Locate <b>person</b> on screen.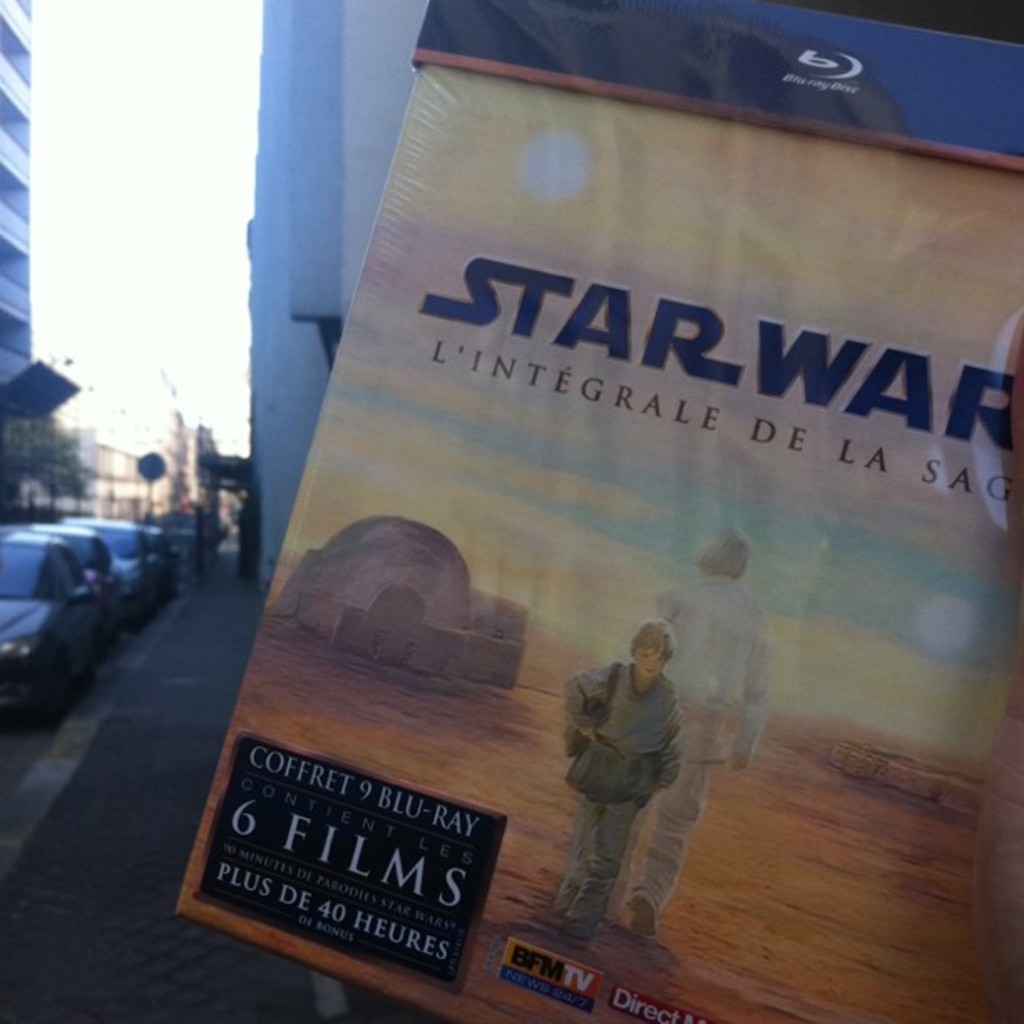
On screen at [596, 529, 775, 950].
